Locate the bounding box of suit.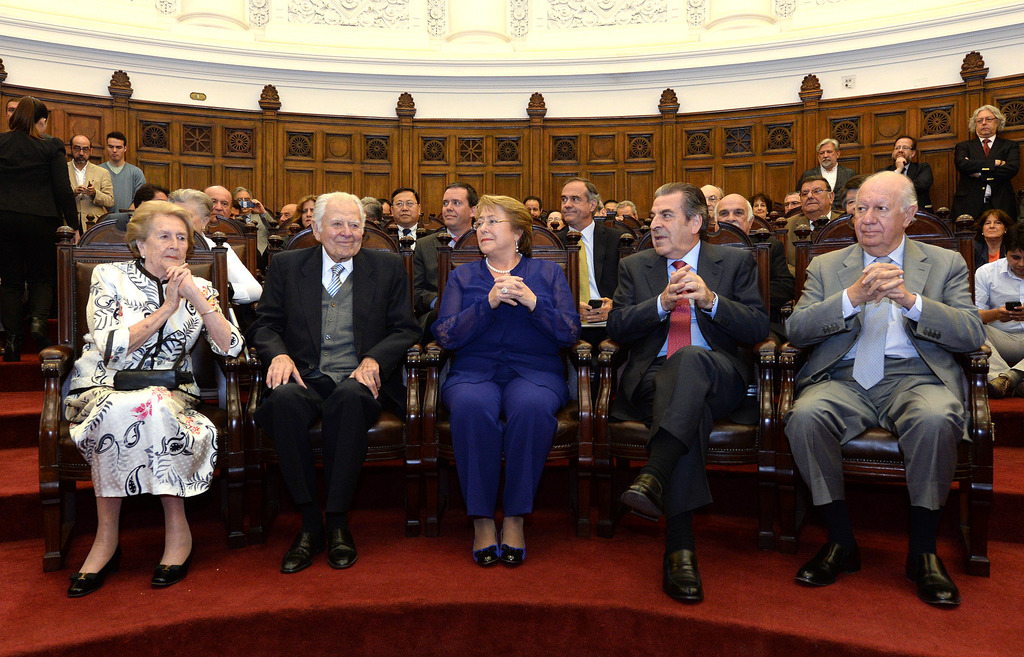
Bounding box: box=[388, 225, 421, 248].
